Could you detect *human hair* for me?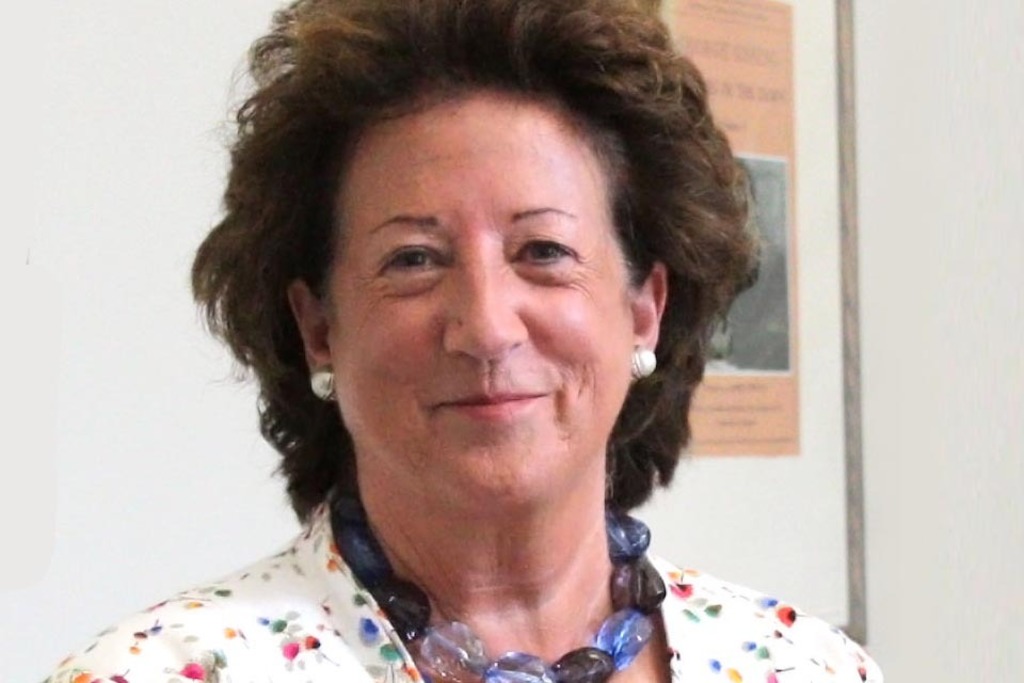
Detection result: 203:1:766:524.
